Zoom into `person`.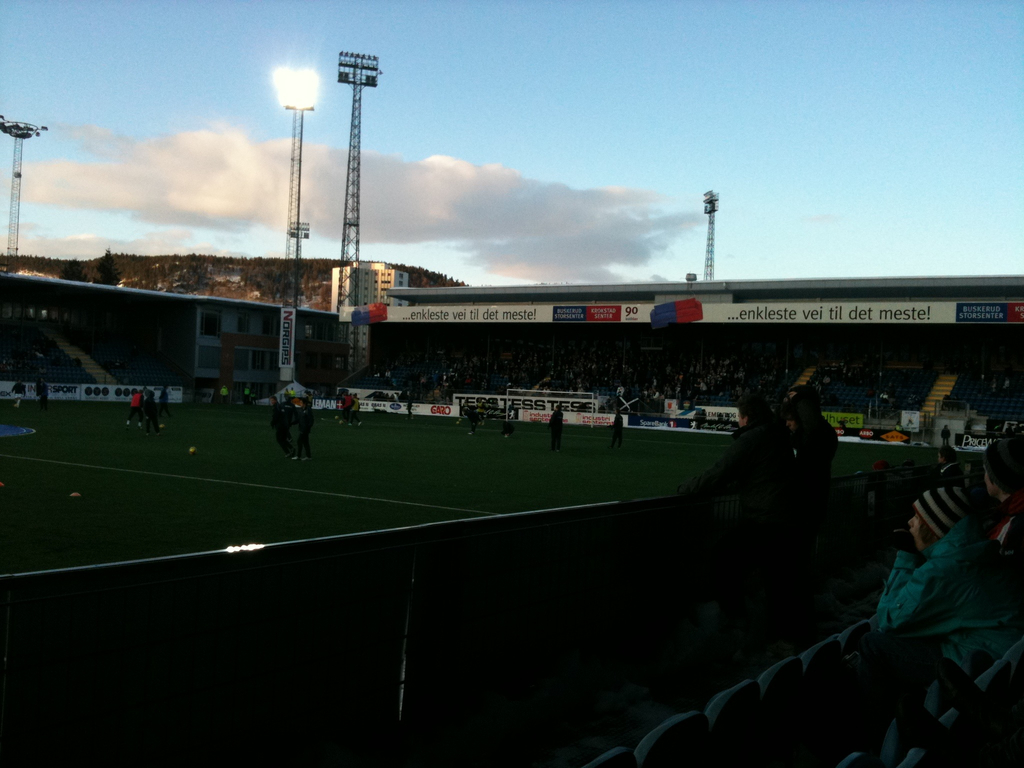
Zoom target: 38/379/51/404.
